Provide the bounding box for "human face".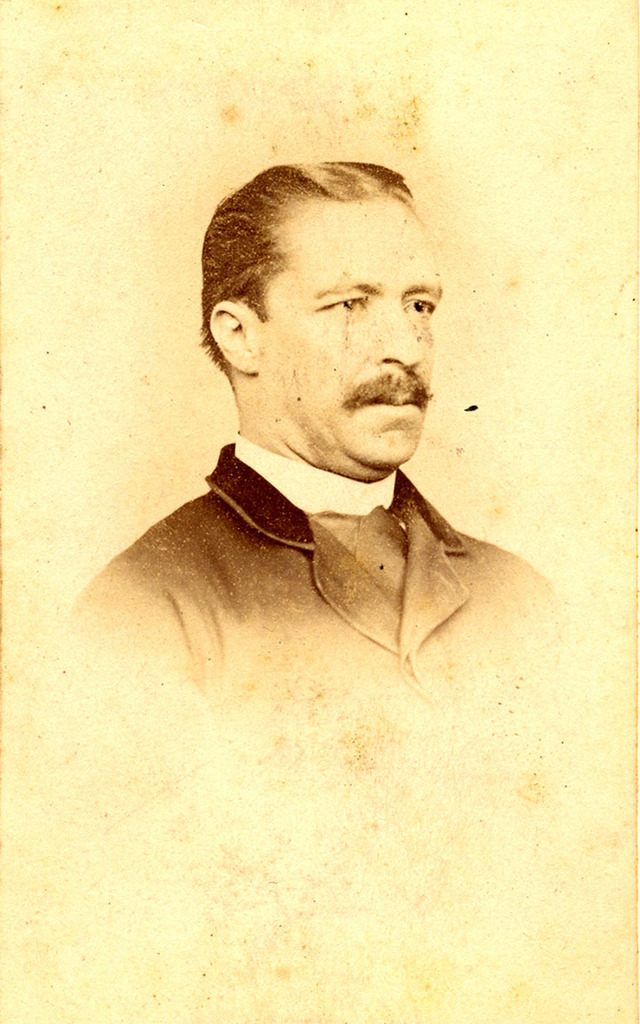
<bbox>258, 203, 443, 464</bbox>.
